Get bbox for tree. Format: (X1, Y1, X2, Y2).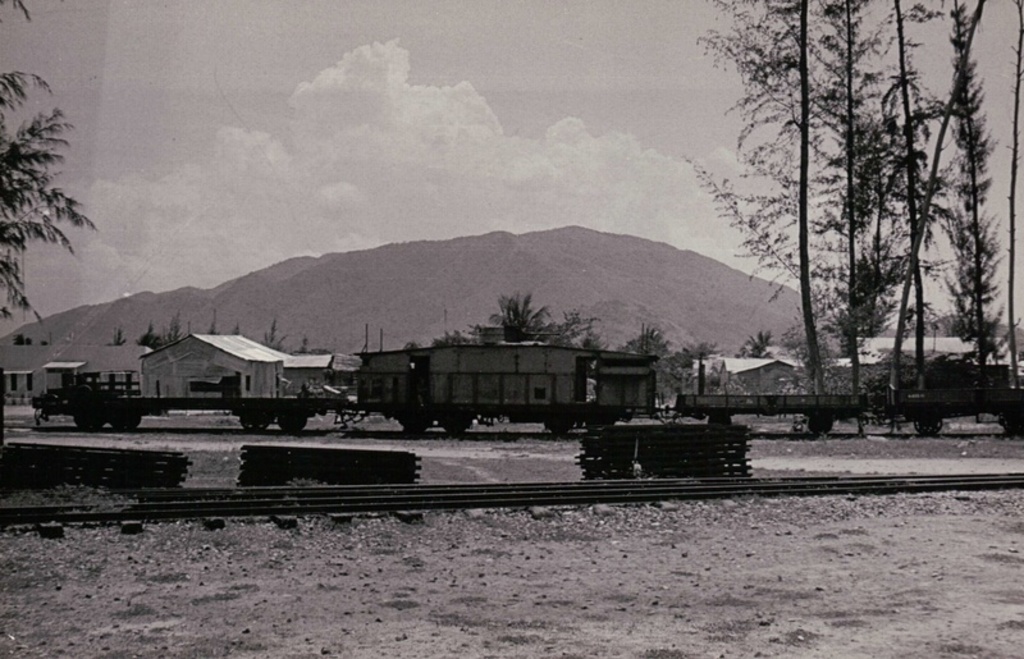
(858, 0, 947, 356).
